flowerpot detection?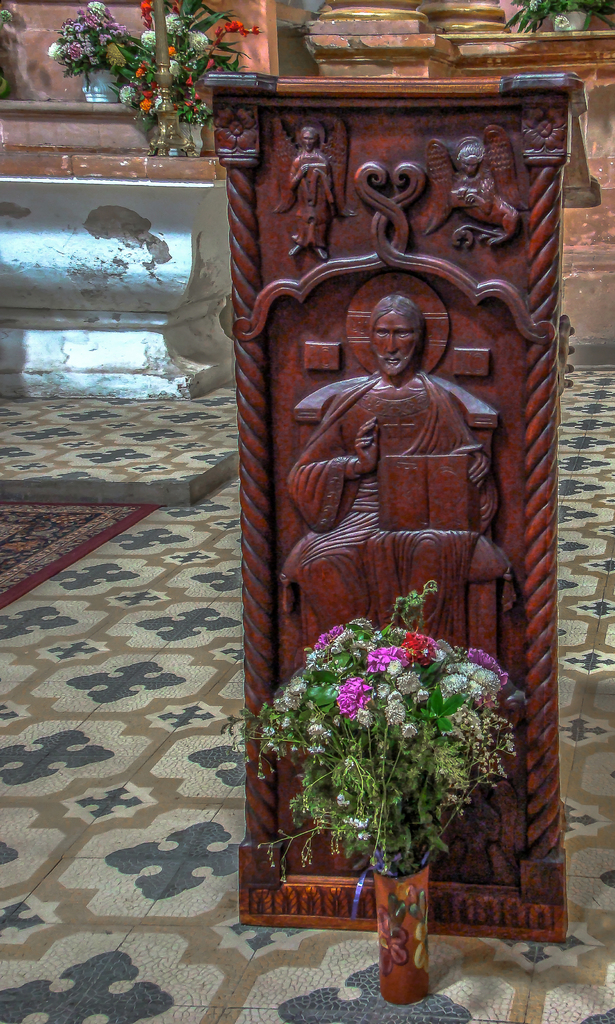
bbox(554, 14, 589, 29)
